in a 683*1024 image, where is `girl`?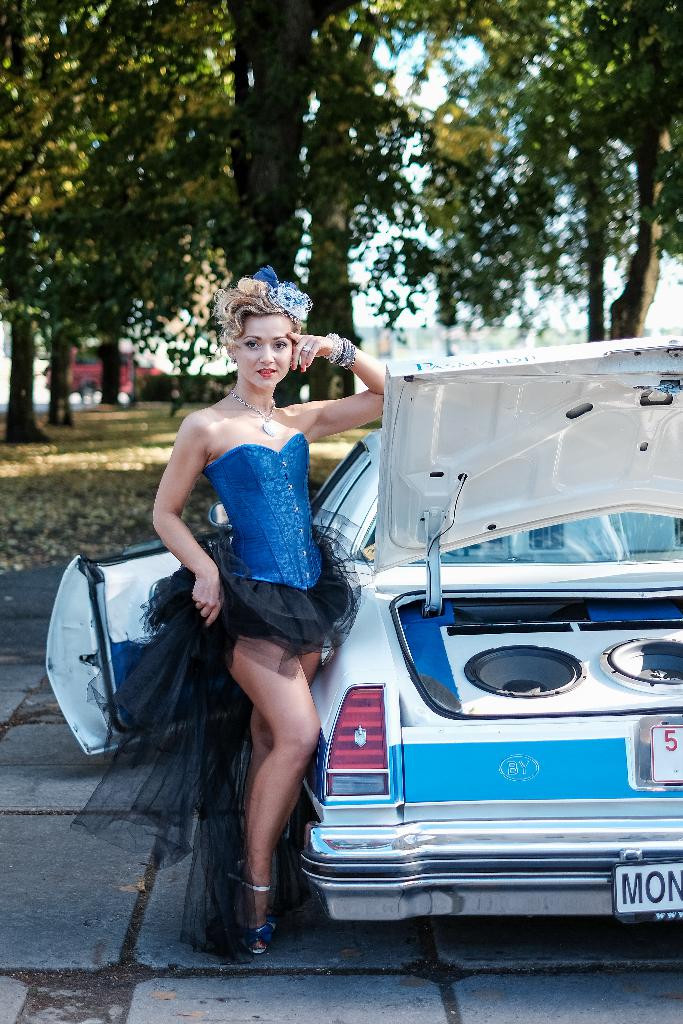
locate(72, 264, 381, 934).
